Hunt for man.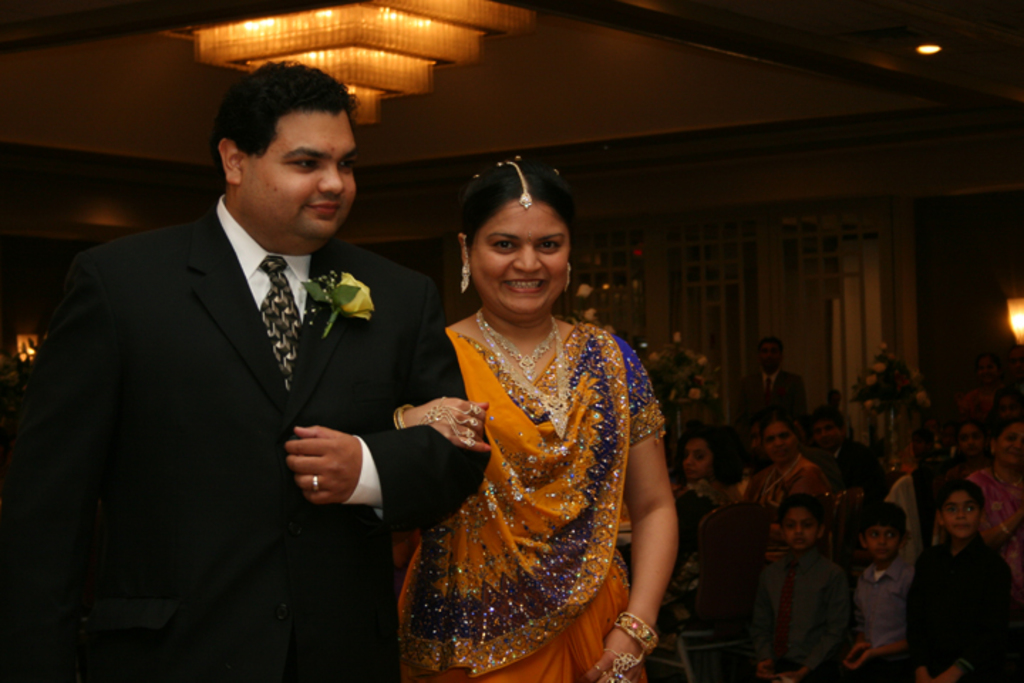
Hunted down at (26, 58, 452, 660).
